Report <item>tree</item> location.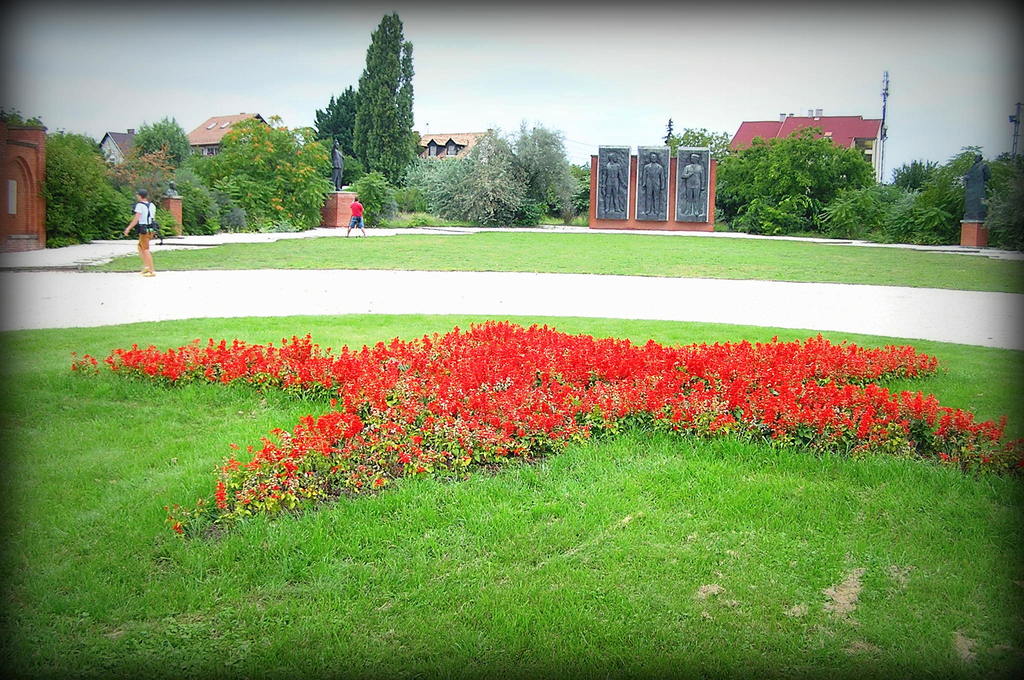
Report: x1=352 y1=9 x2=417 y2=193.
